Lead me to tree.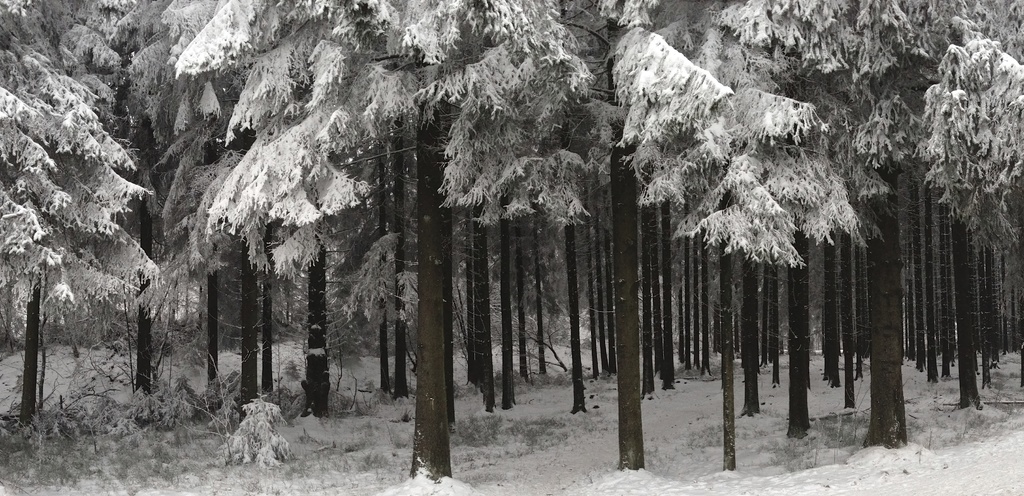
Lead to <region>8, 28, 188, 432</region>.
